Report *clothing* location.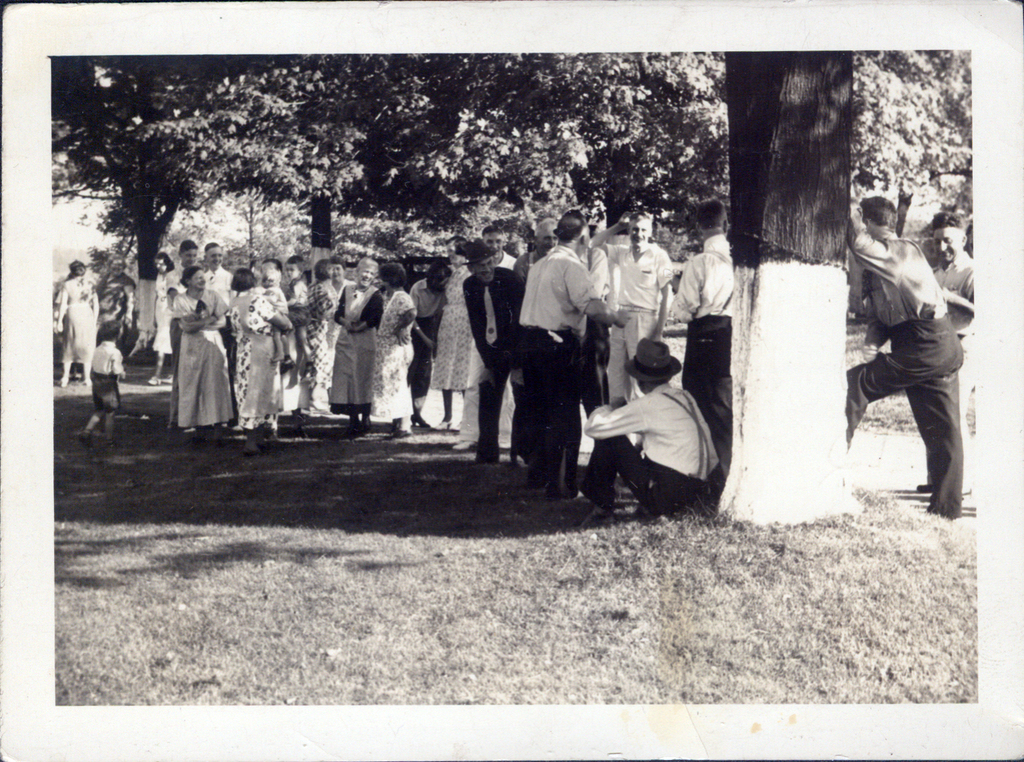
Report: {"x1": 580, "y1": 429, "x2": 690, "y2": 514}.
